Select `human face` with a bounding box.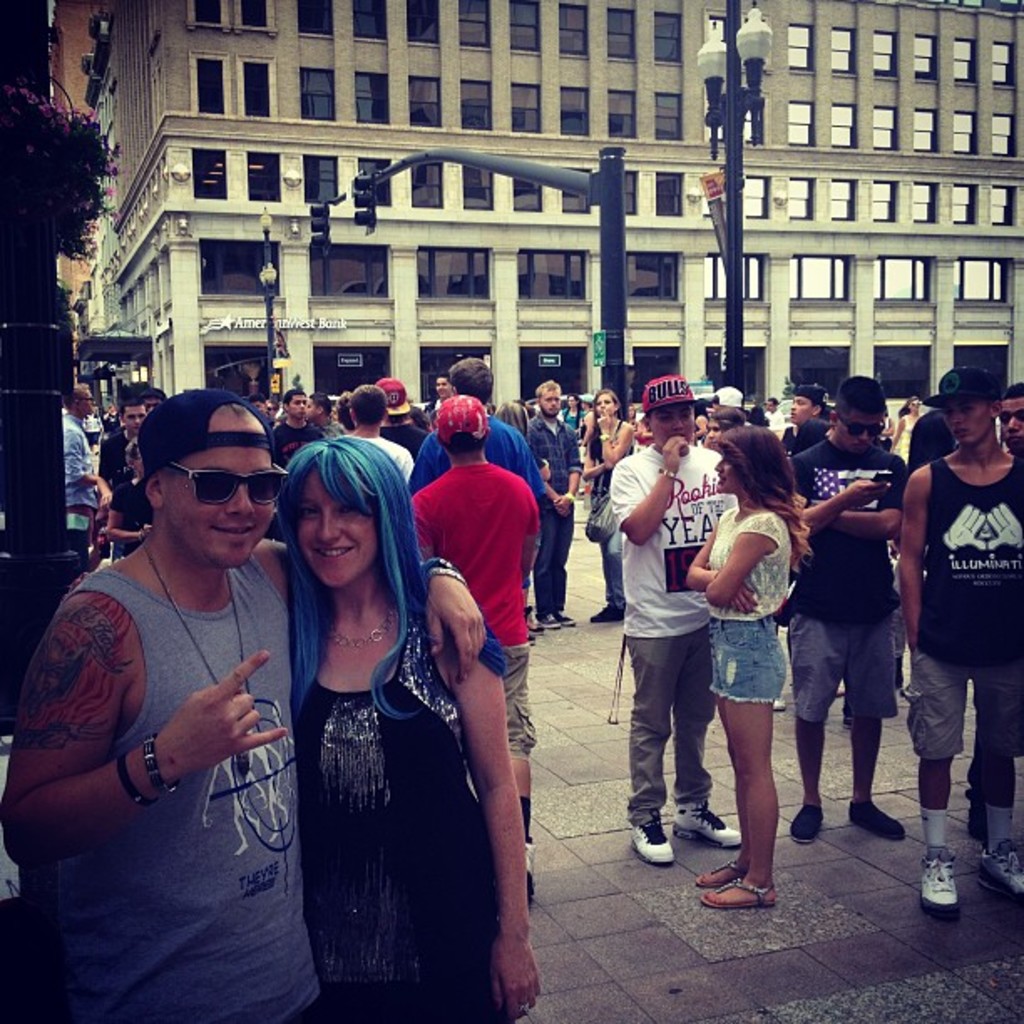
935,395,999,448.
